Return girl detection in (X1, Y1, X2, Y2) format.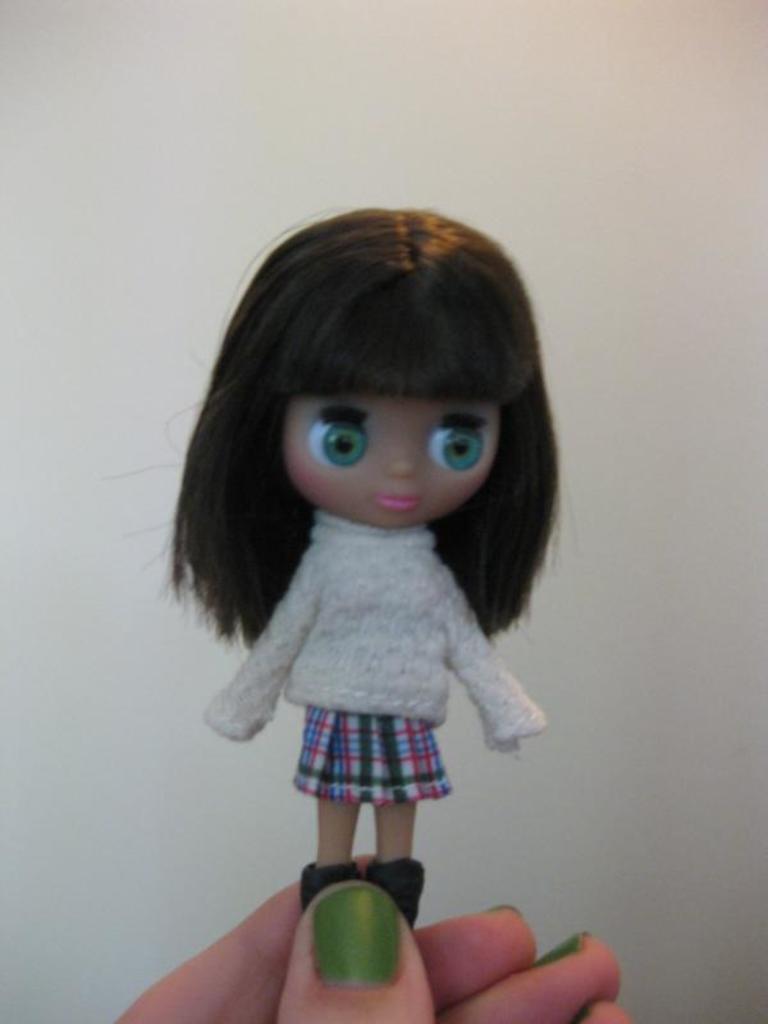
(93, 206, 572, 938).
